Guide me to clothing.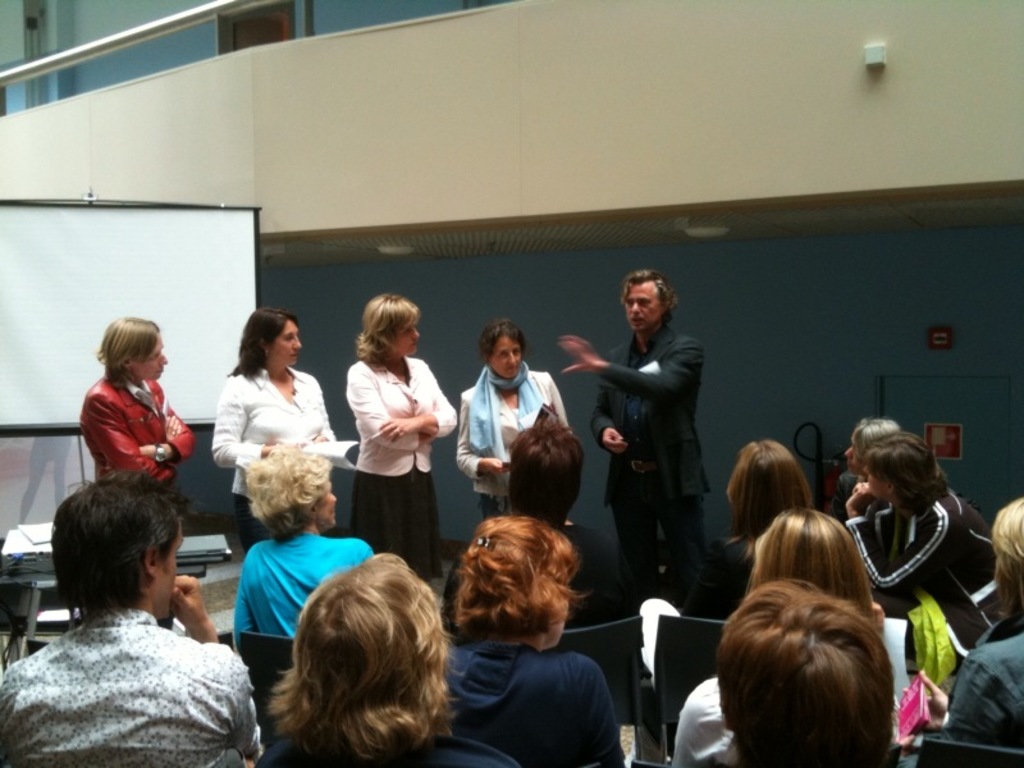
Guidance: select_region(678, 657, 739, 767).
